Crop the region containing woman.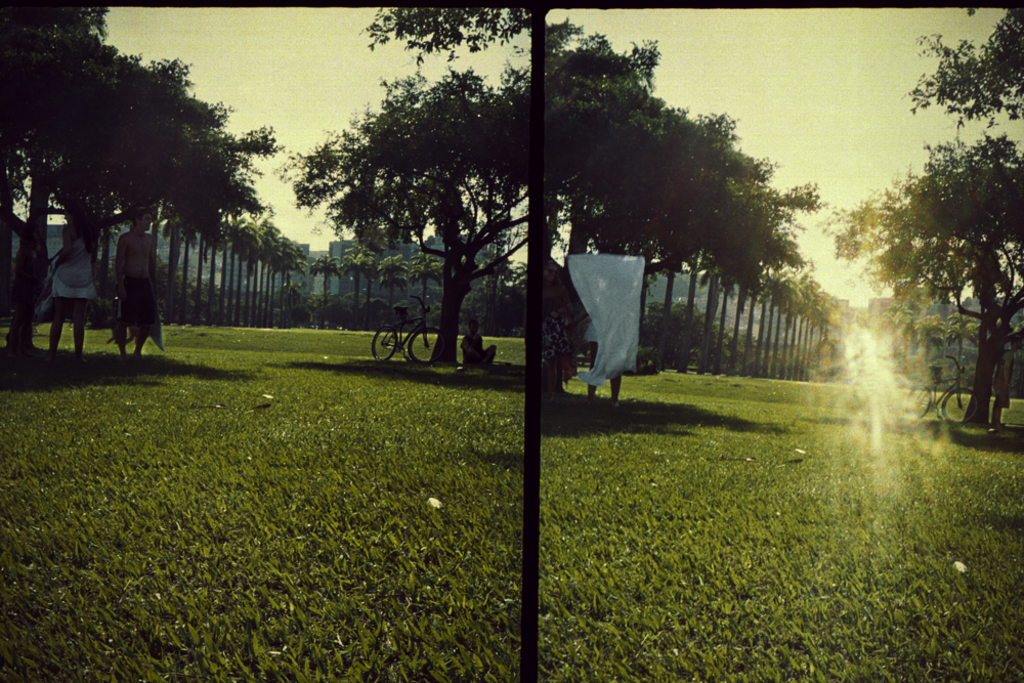
Crop region: Rect(47, 203, 98, 370).
